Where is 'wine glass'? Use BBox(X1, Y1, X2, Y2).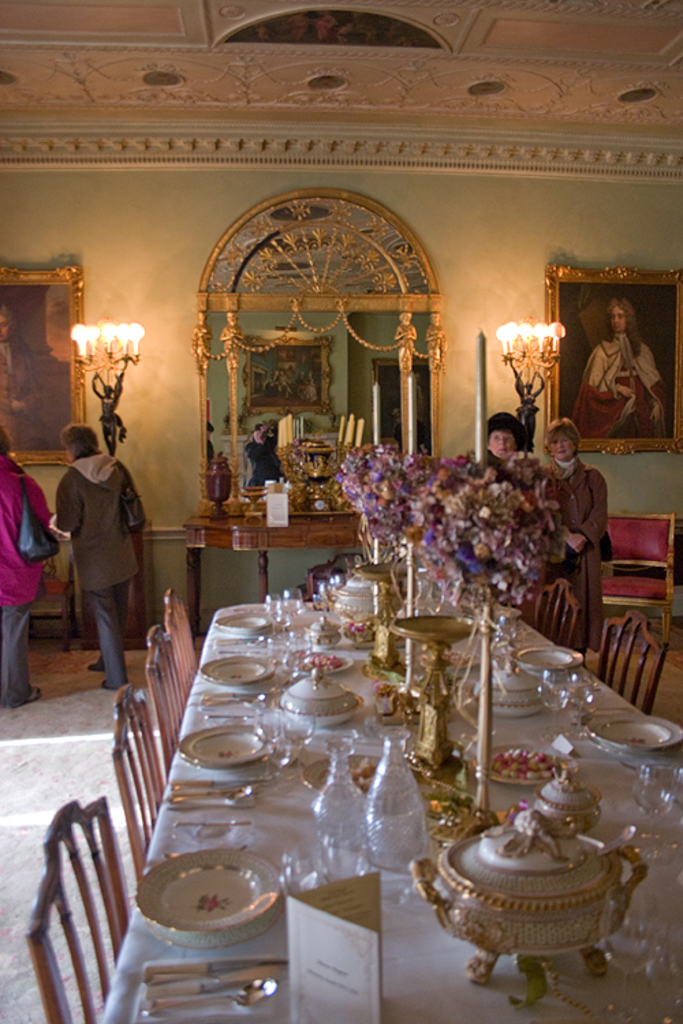
BBox(631, 755, 680, 837).
